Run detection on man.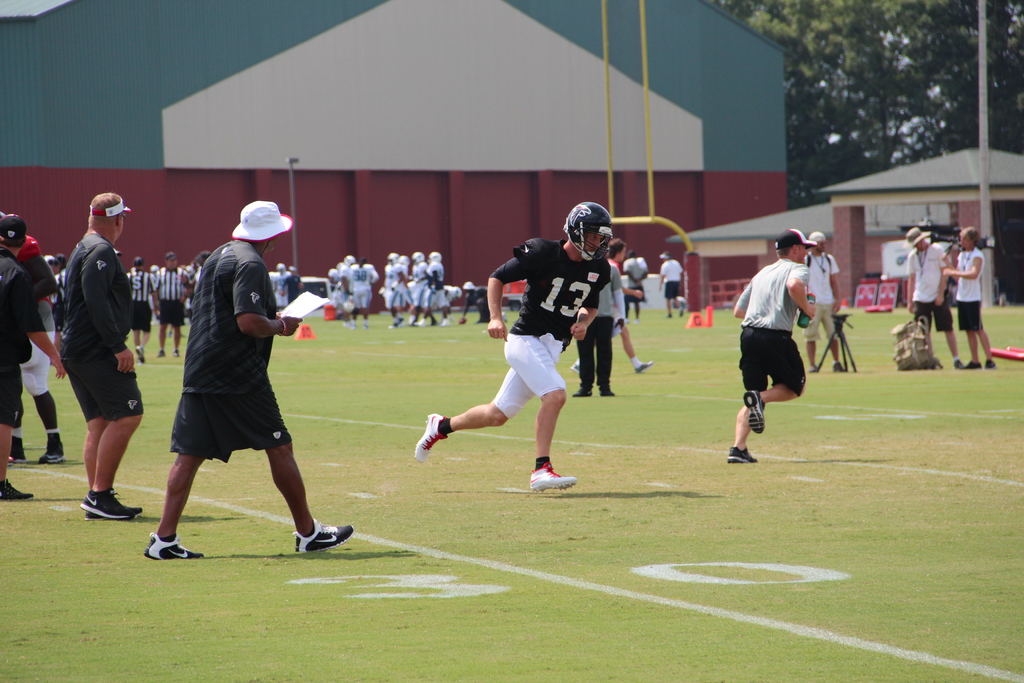
Result: region(724, 228, 817, 465).
